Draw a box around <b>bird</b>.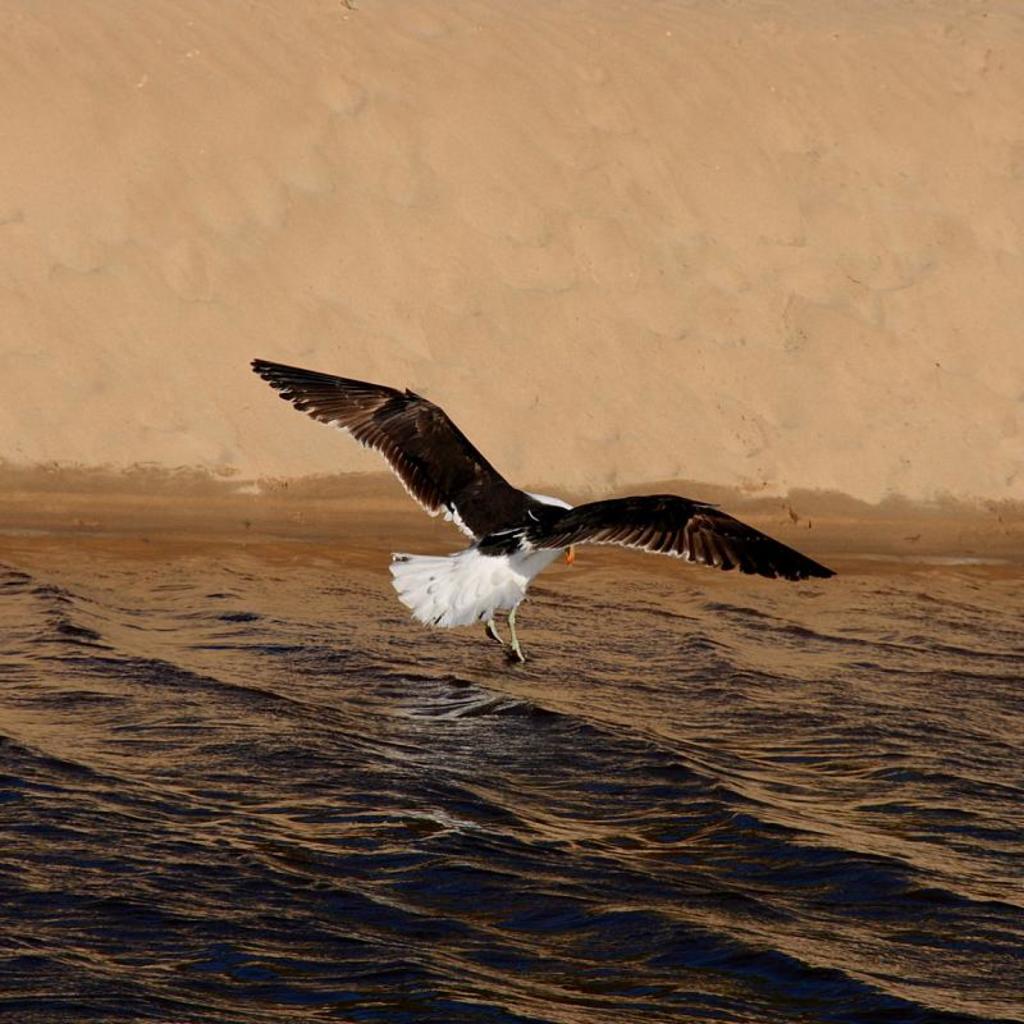
247:357:842:658.
